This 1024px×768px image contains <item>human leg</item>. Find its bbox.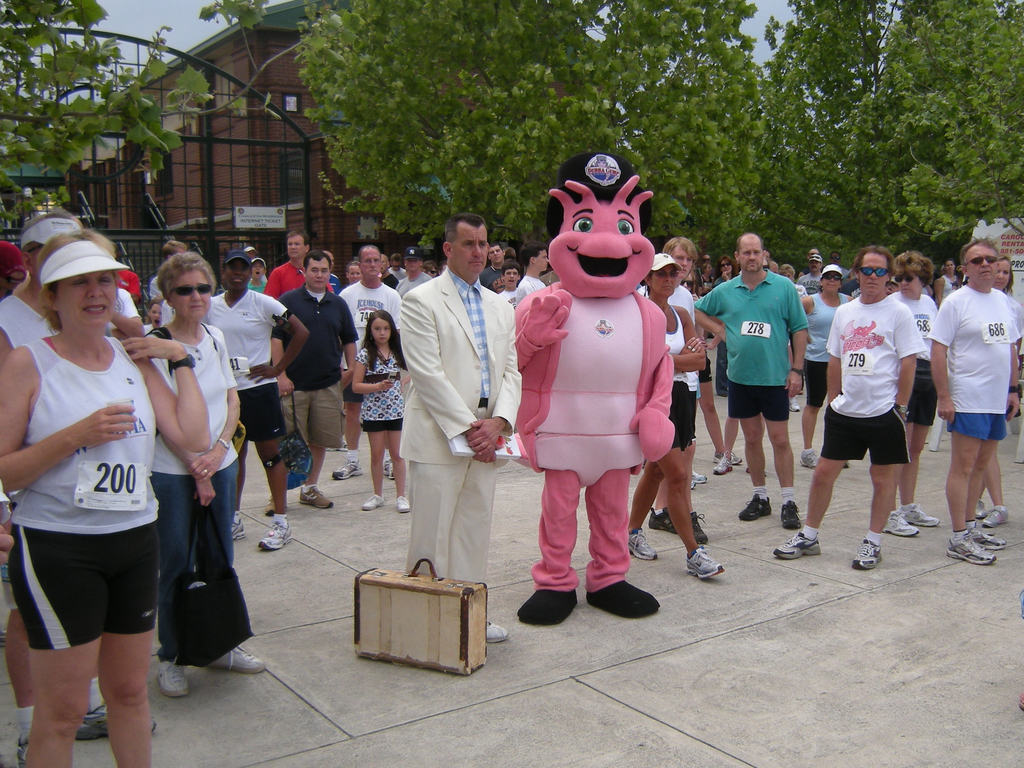
[627,397,696,560].
